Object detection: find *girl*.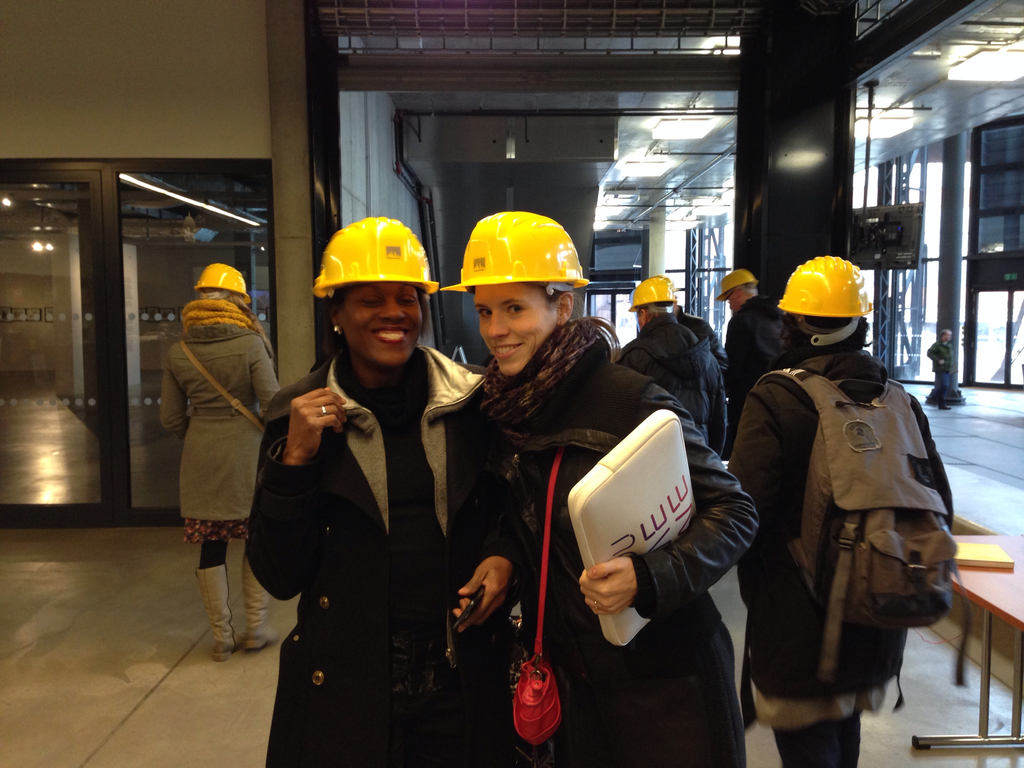
158, 256, 280, 663.
